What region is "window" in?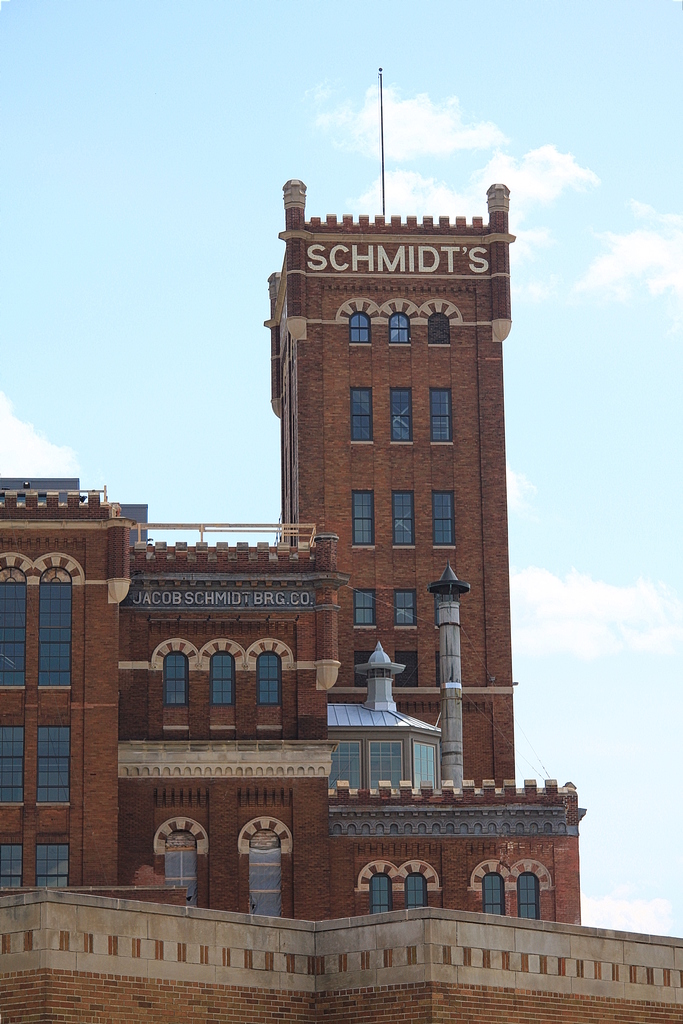
detection(353, 487, 374, 550).
